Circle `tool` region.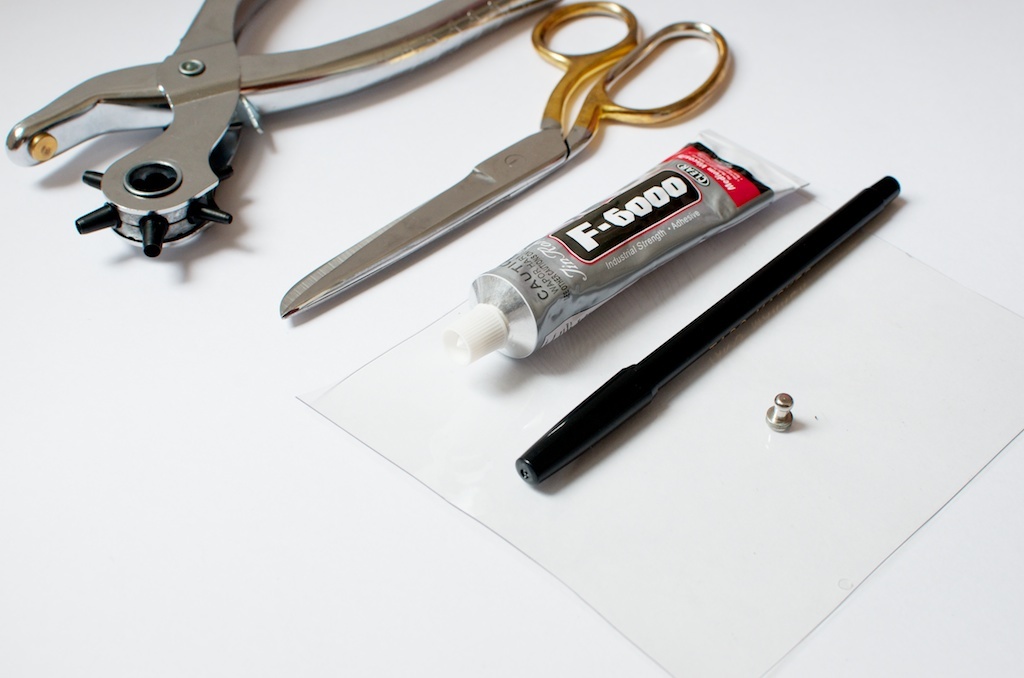
Region: rect(267, 0, 729, 319).
